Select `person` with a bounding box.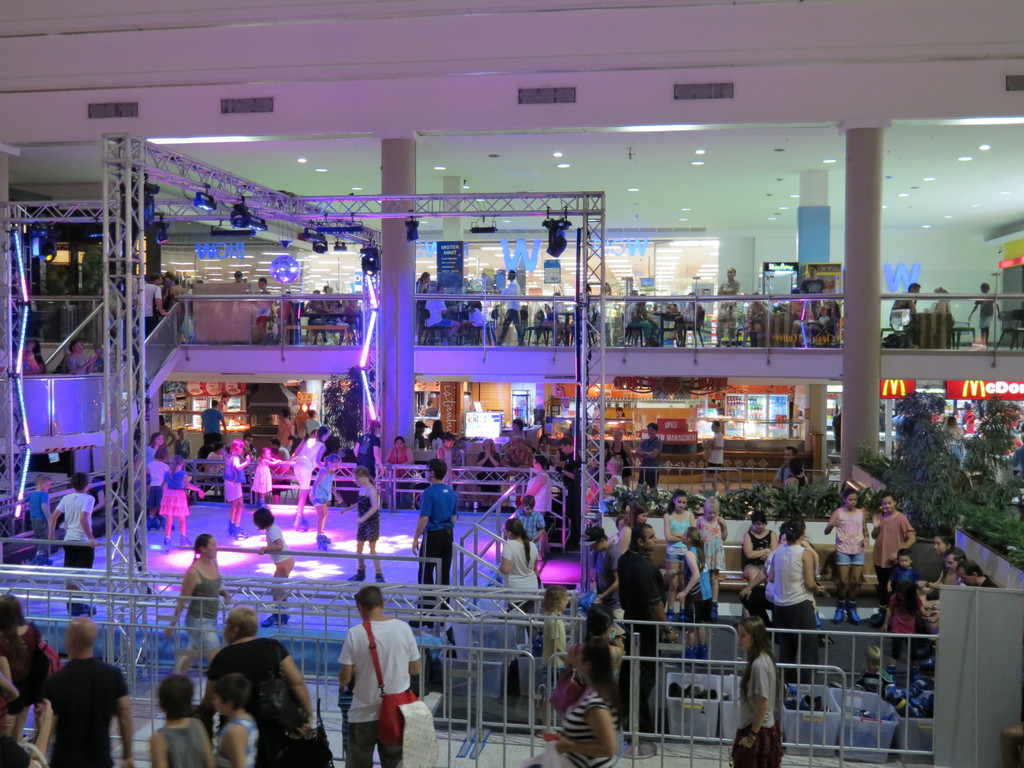
[175, 426, 192, 460].
